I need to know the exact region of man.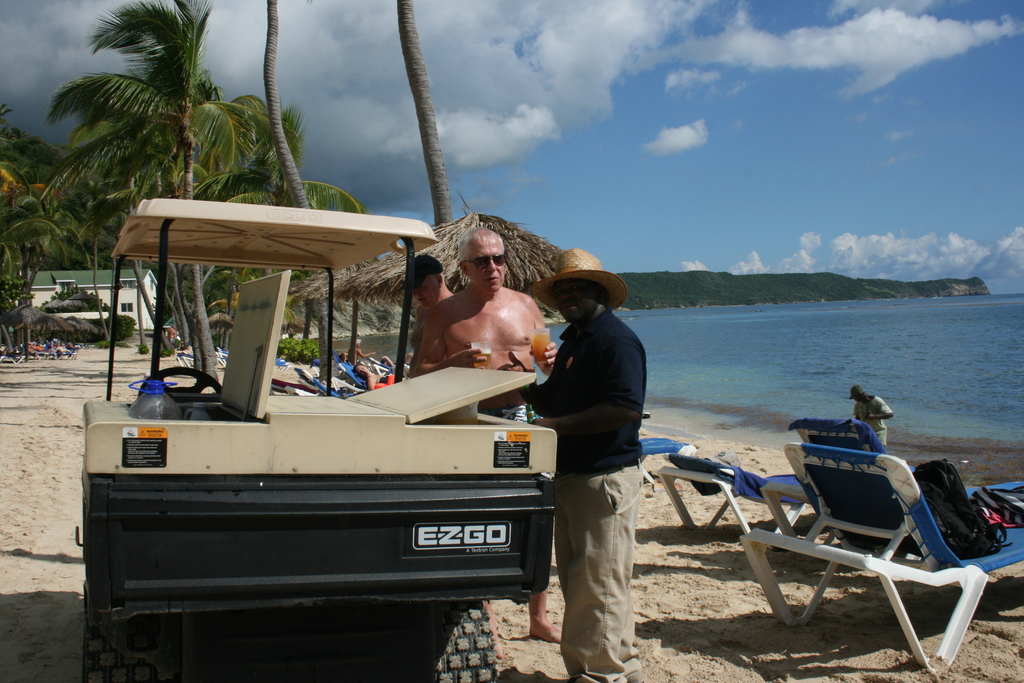
Region: crop(350, 334, 377, 383).
